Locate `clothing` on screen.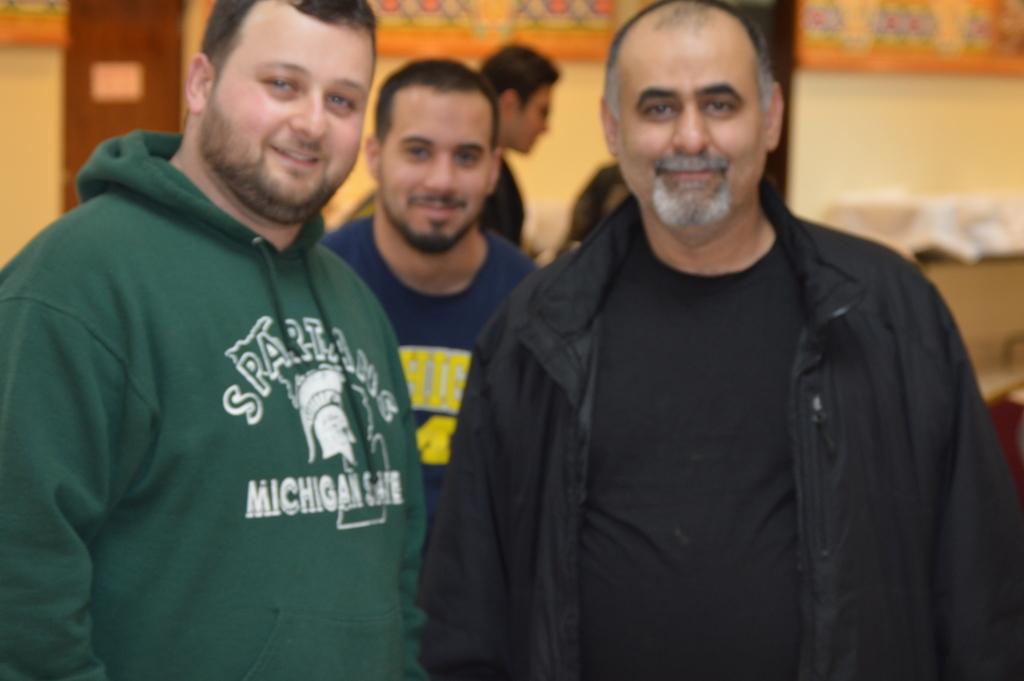
On screen at [x1=555, y1=159, x2=635, y2=270].
